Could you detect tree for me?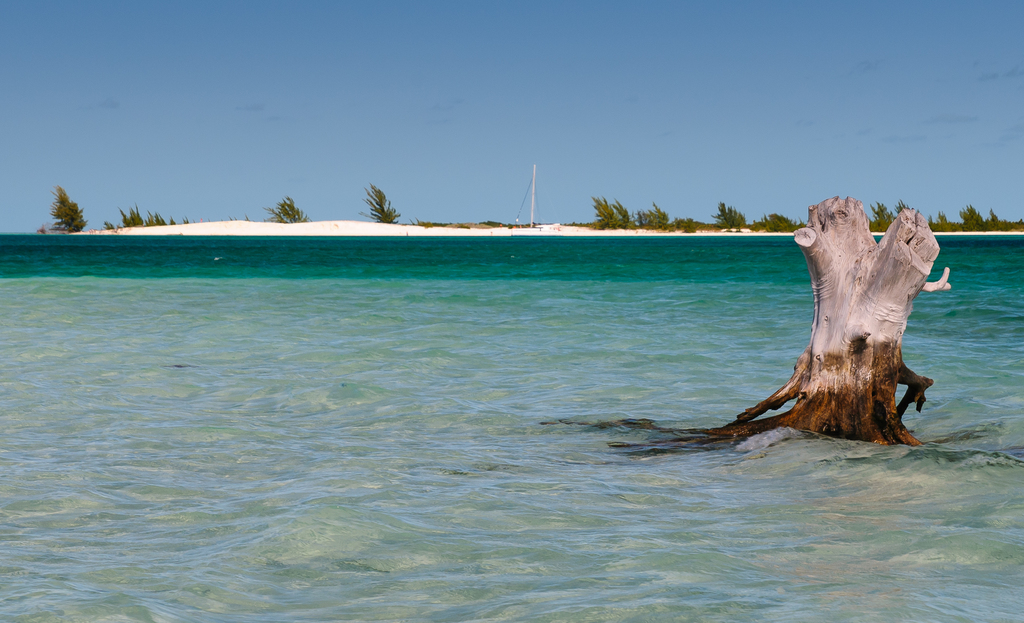
Detection result: 47:182:88:235.
